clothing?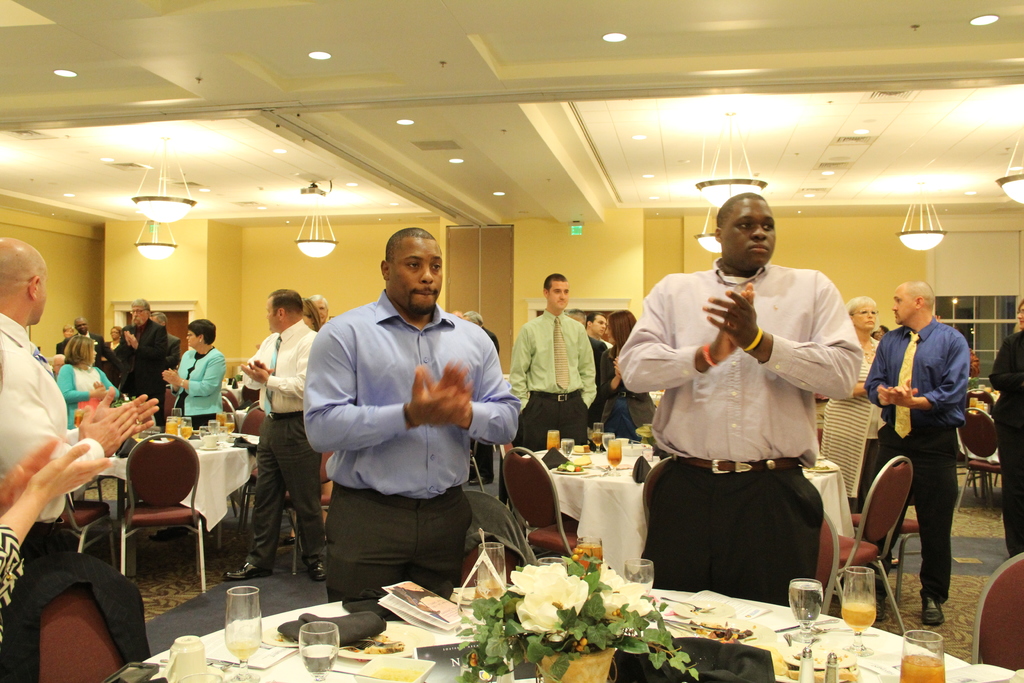
x1=247, y1=320, x2=326, y2=581
